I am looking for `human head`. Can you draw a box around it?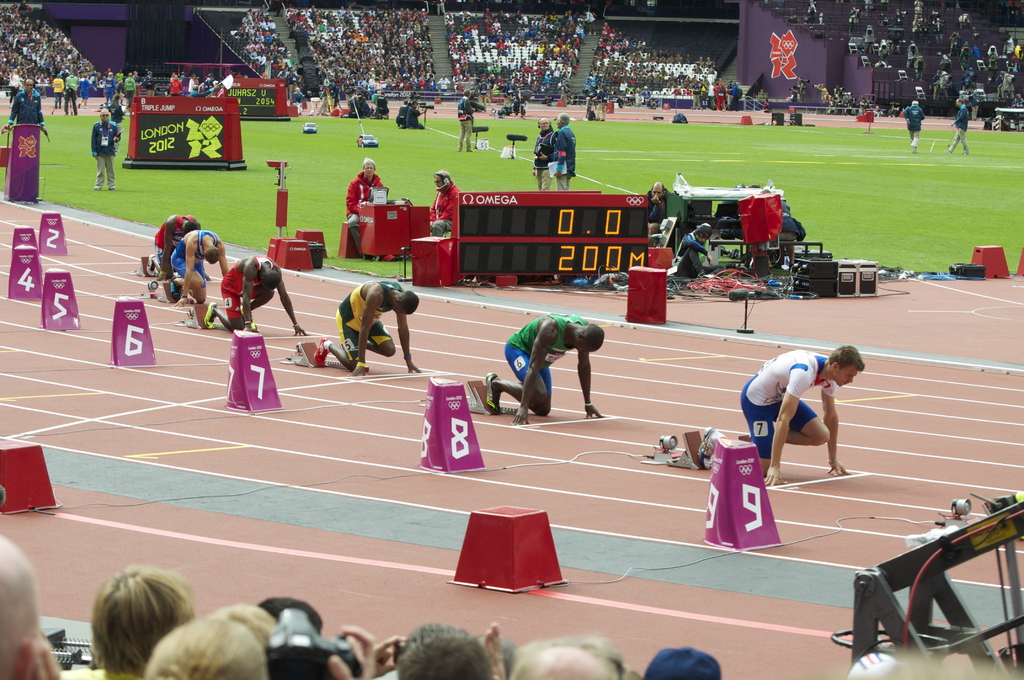
Sure, the bounding box is {"left": 93, "top": 567, "right": 194, "bottom": 679}.
